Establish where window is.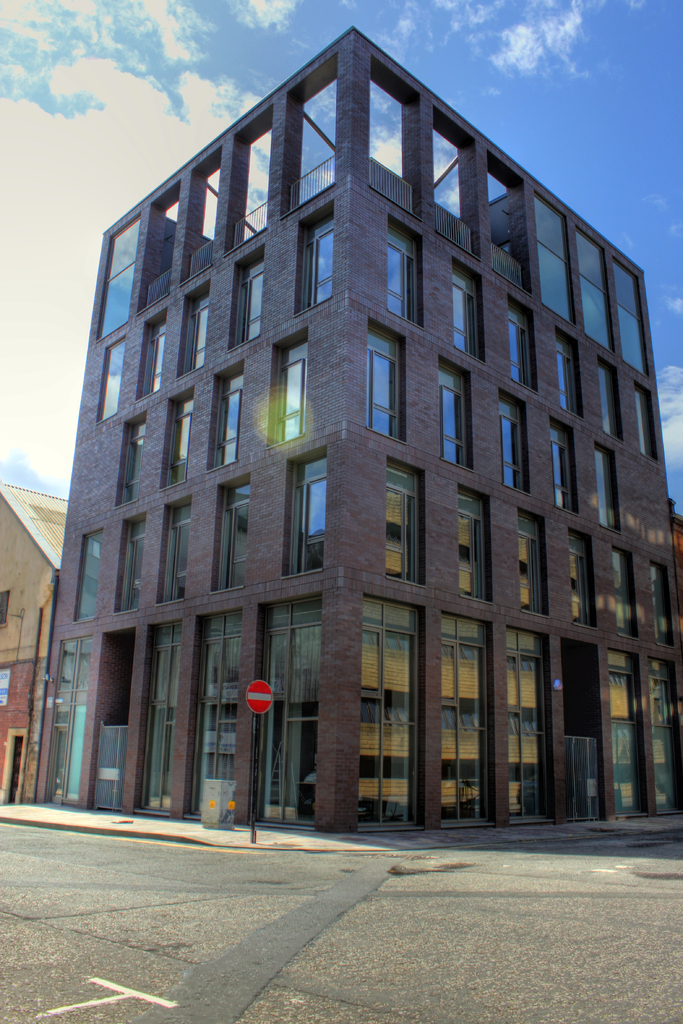
Established at left=262, top=330, right=306, bottom=449.
